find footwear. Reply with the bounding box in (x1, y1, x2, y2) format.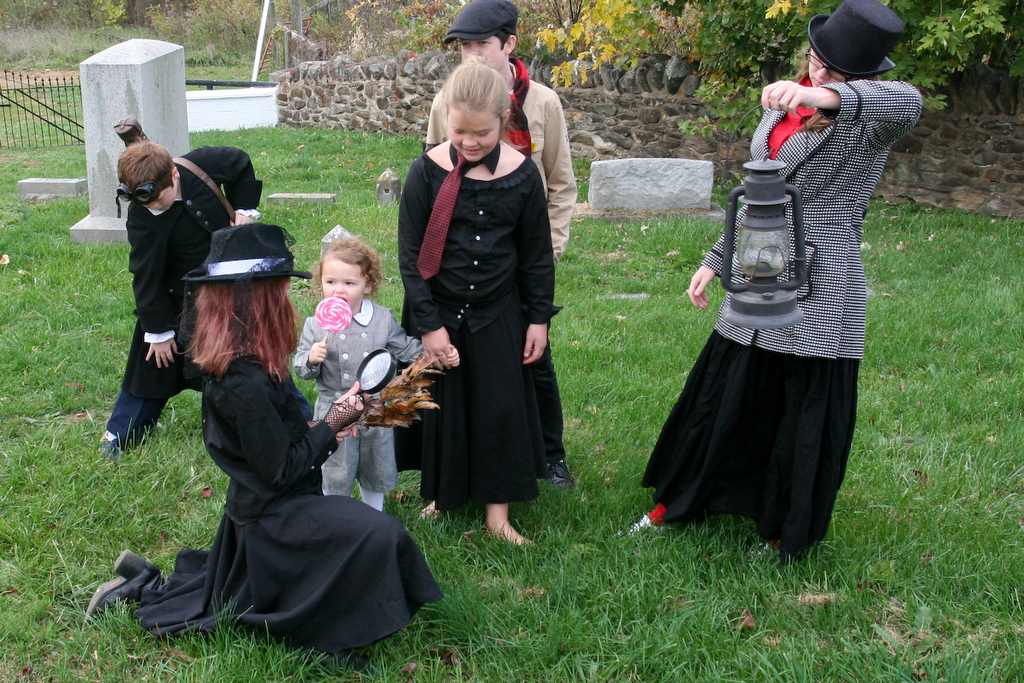
(92, 426, 124, 460).
